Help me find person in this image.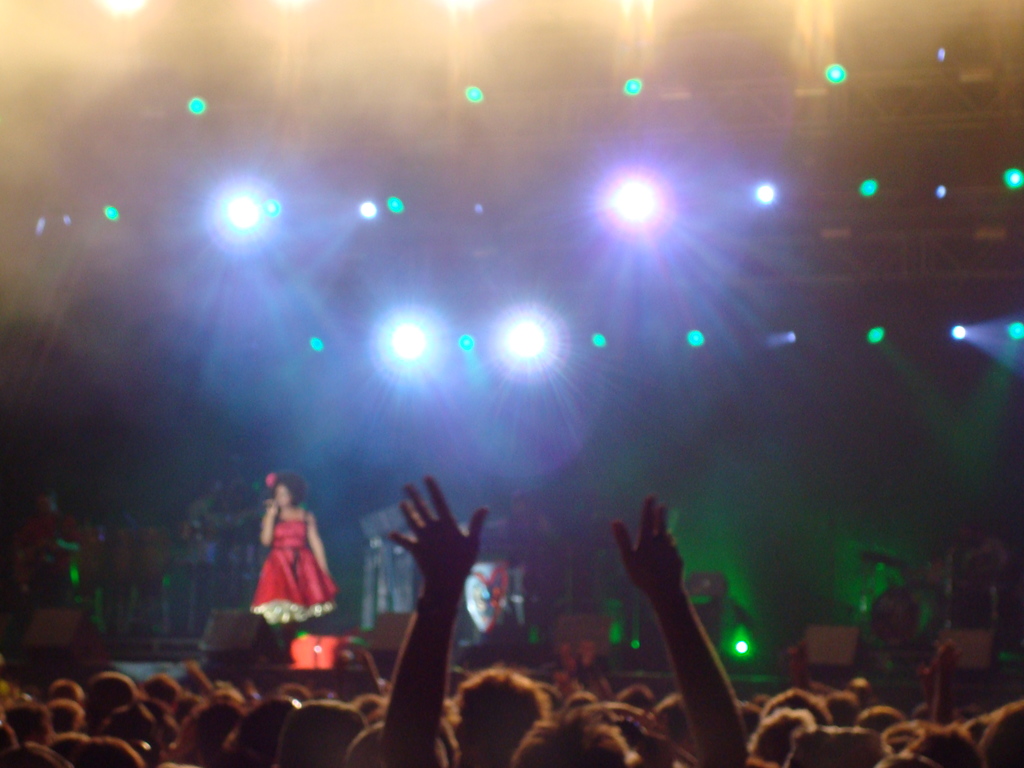
Found it: bbox=[198, 521, 223, 618].
